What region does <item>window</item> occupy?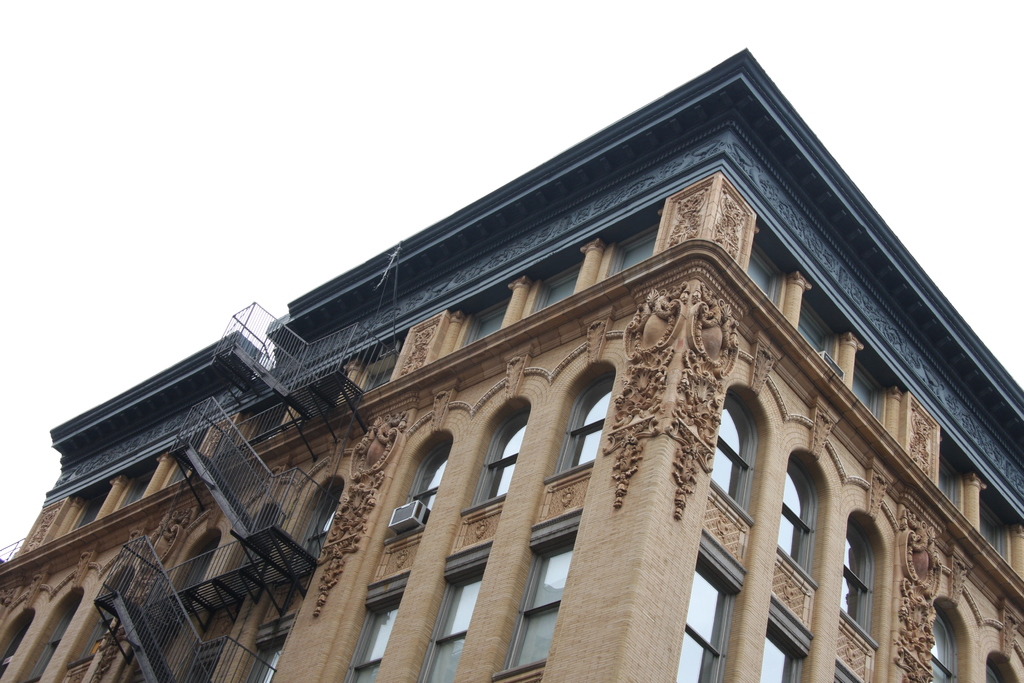
rect(761, 621, 796, 682).
